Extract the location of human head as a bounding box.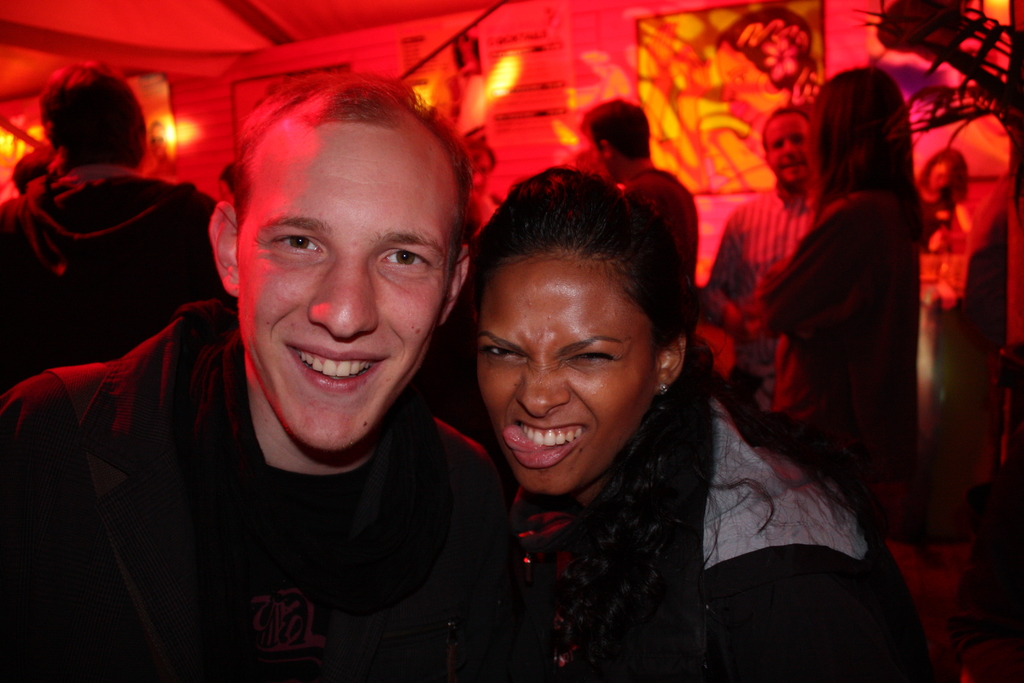
bbox(922, 151, 963, 200).
